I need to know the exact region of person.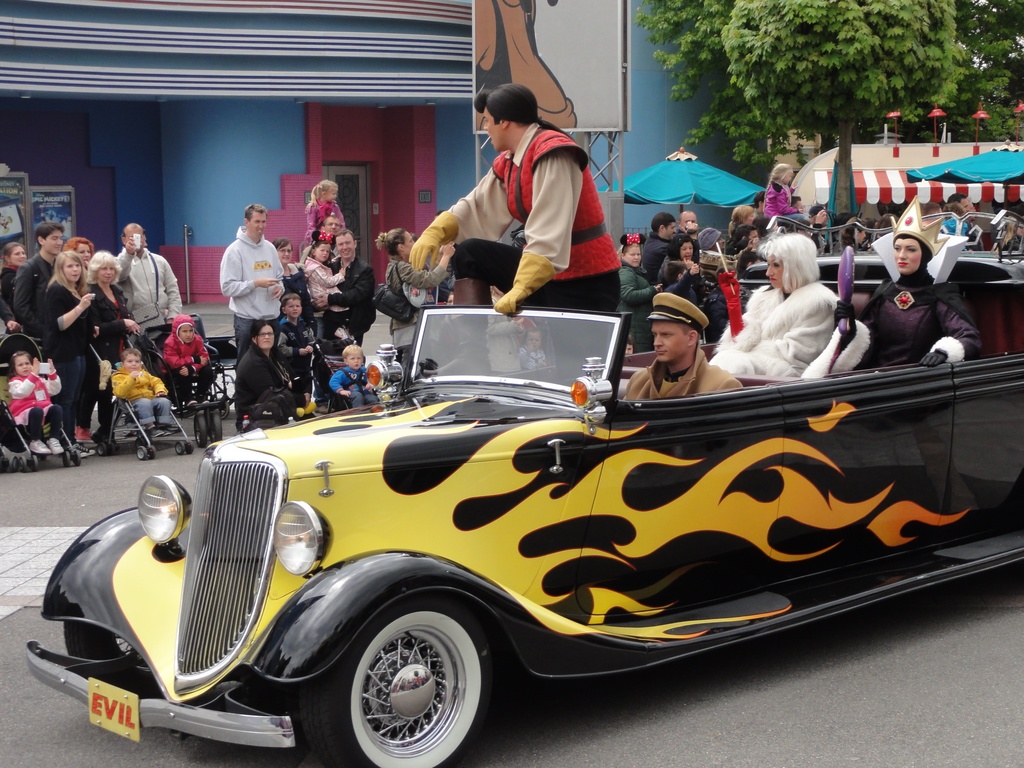
Region: [x1=991, y1=216, x2=1023, y2=252].
